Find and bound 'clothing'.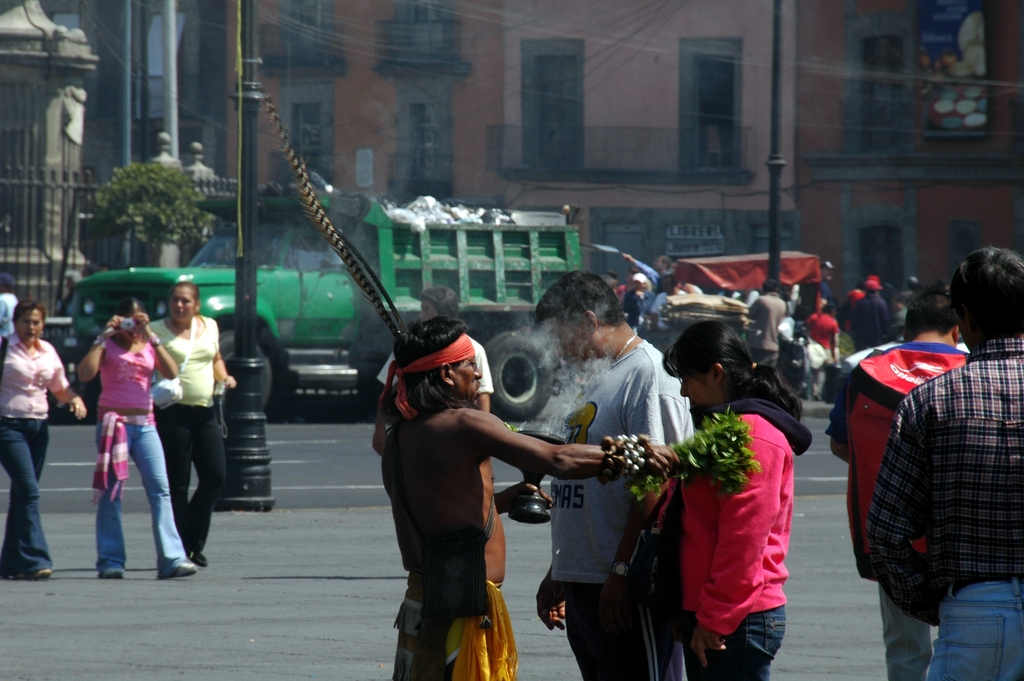
Bound: Rect(742, 283, 794, 364).
